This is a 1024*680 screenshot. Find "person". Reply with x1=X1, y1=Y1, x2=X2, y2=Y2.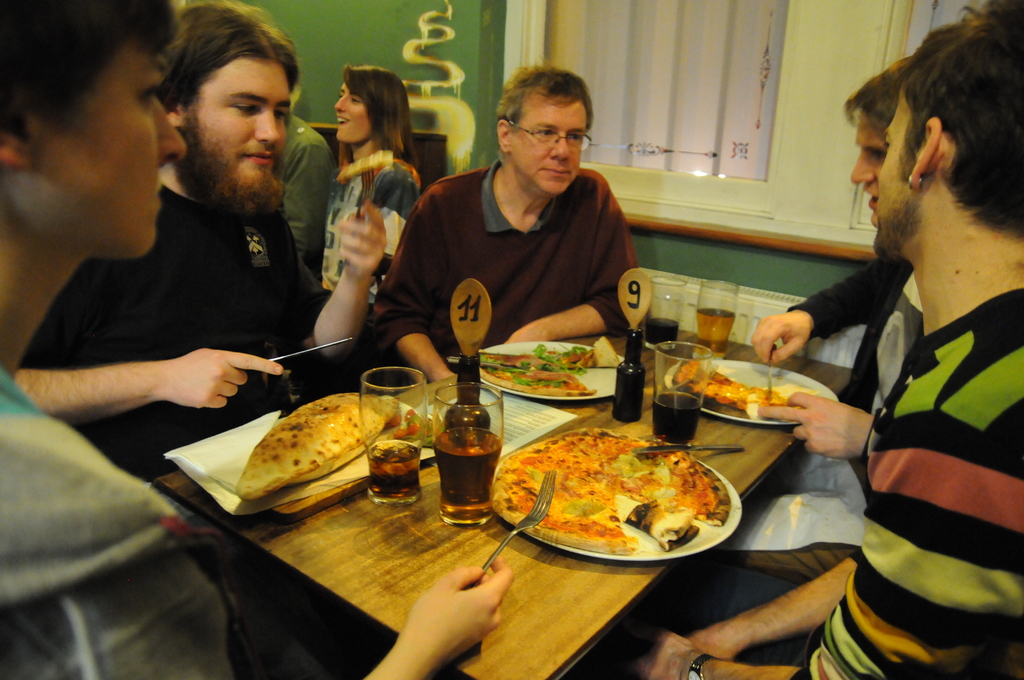
x1=20, y1=0, x2=317, y2=476.
